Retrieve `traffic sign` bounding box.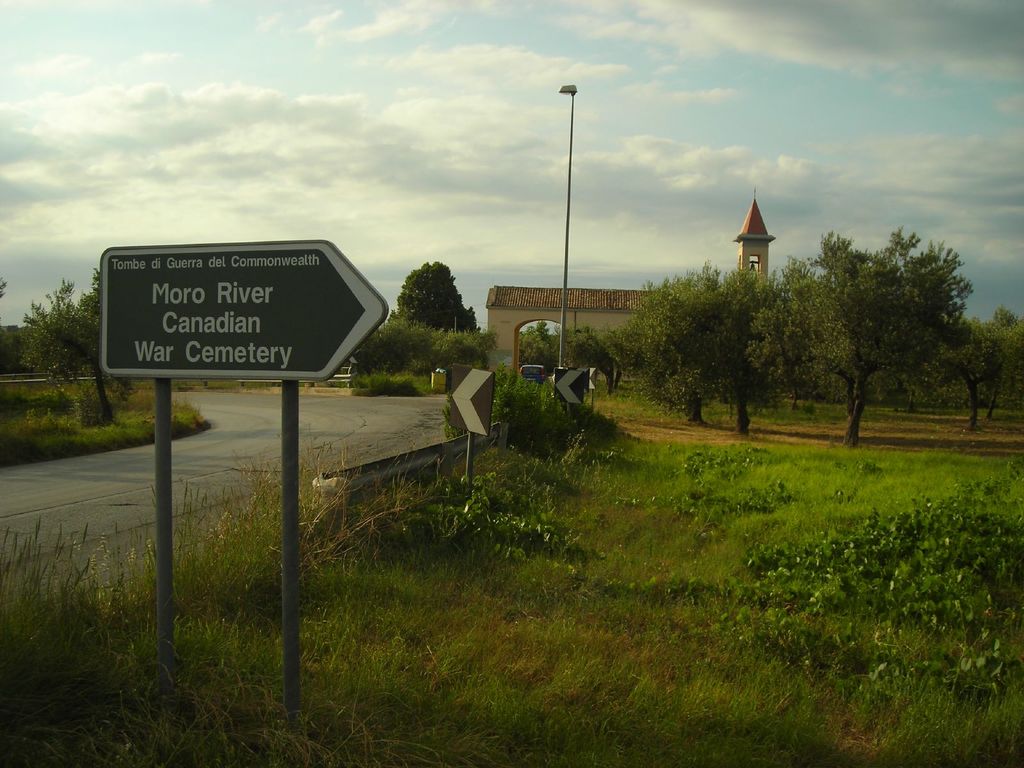
Bounding box: {"left": 446, "top": 369, "right": 499, "bottom": 439}.
